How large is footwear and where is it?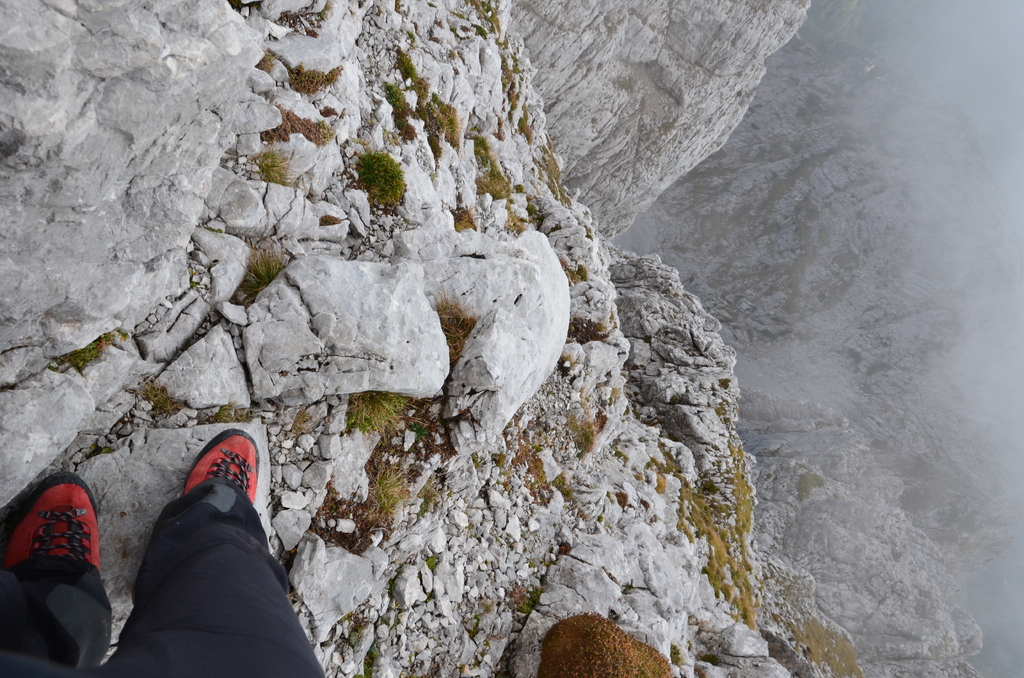
Bounding box: {"x1": 0, "y1": 472, "x2": 106, "y2": 583}.
